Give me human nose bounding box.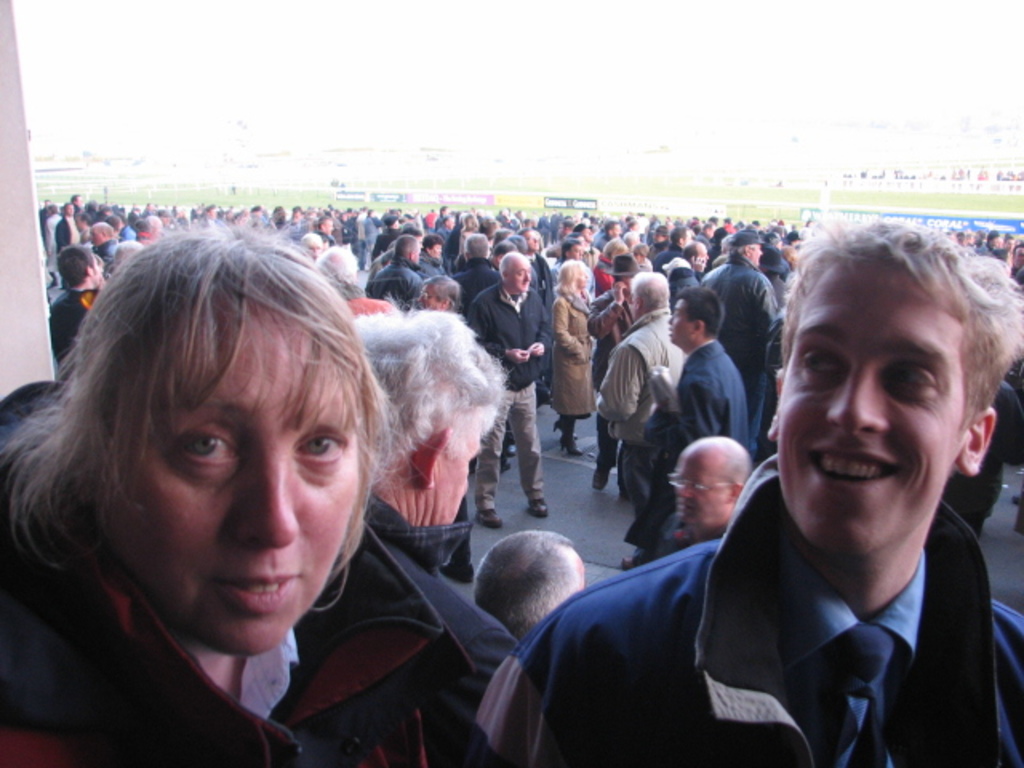
(left=667, top=315, right=675, bottom=325).
